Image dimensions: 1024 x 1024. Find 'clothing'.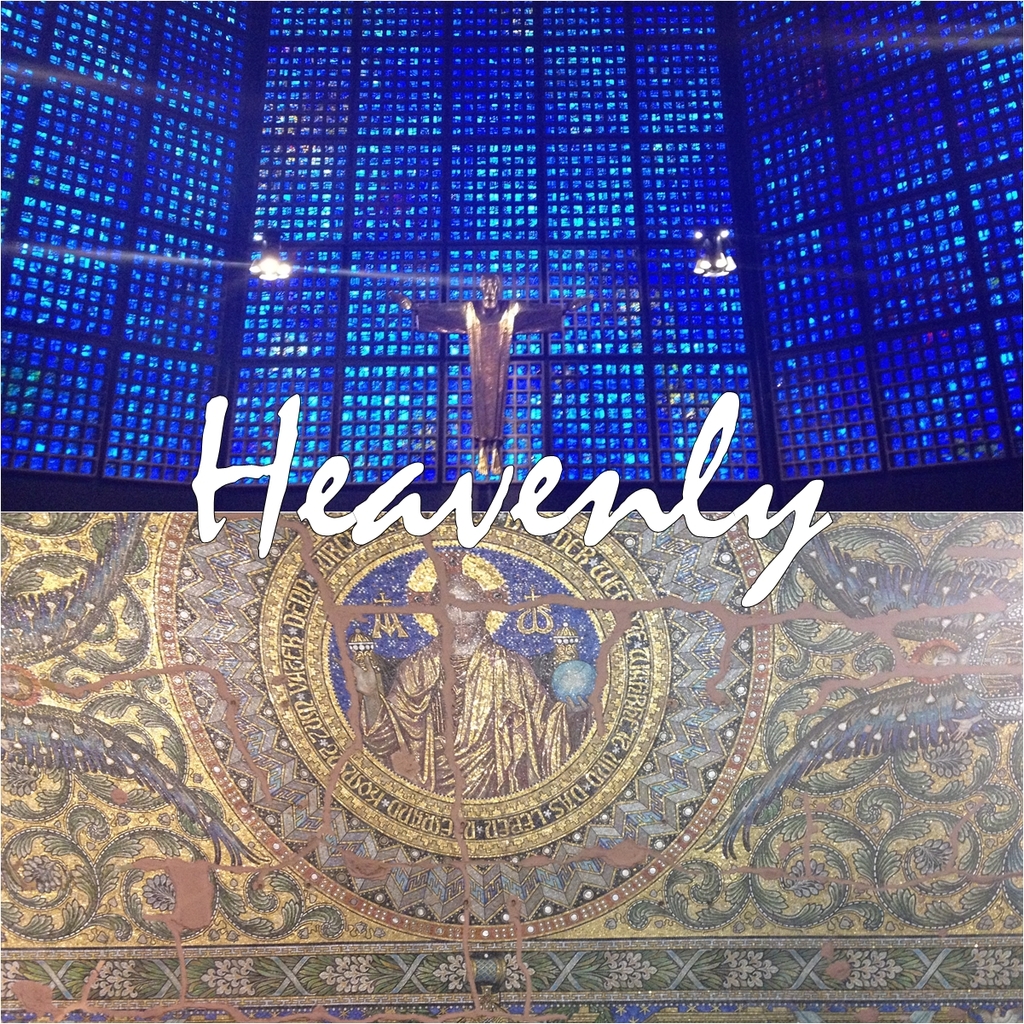
357 639 573 807.
